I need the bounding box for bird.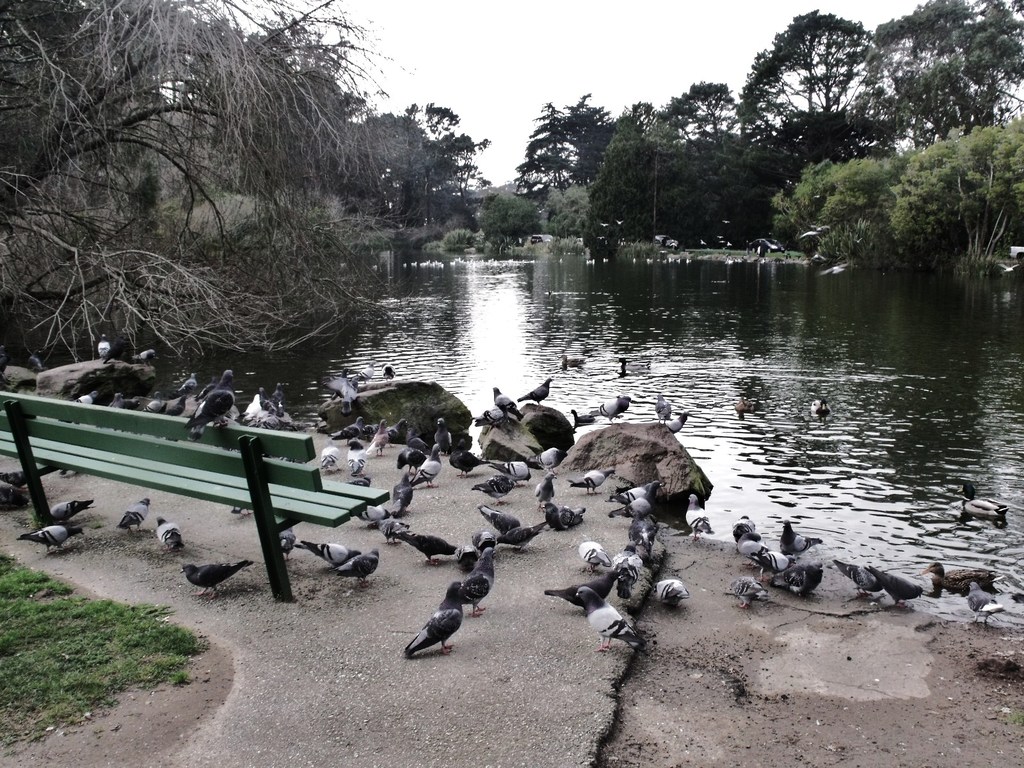
Here it is: Rect(861, 566, 938, 602).
